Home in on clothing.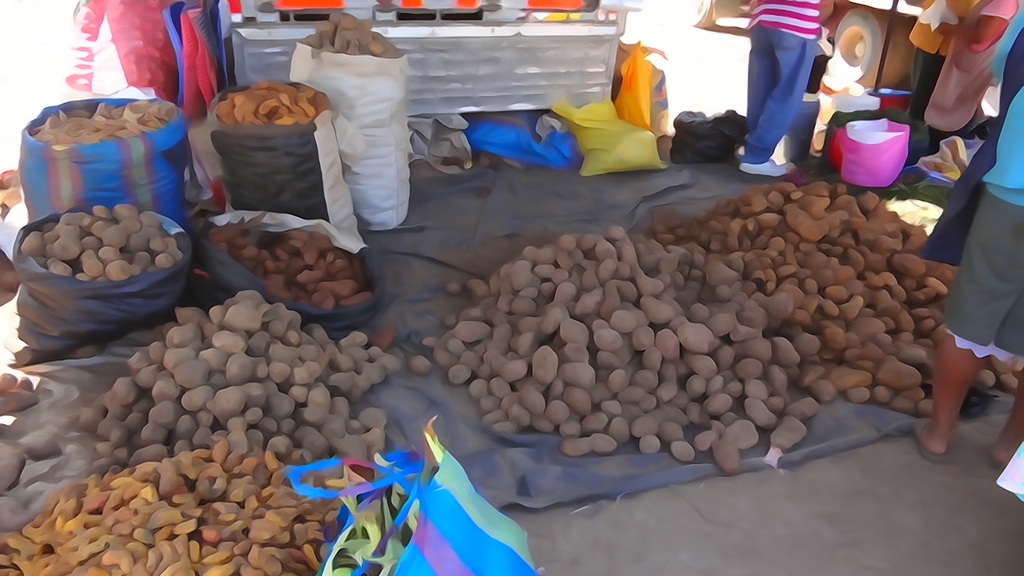
Homed in at [x1=919, y1=31, x2=1023, y2=361].
